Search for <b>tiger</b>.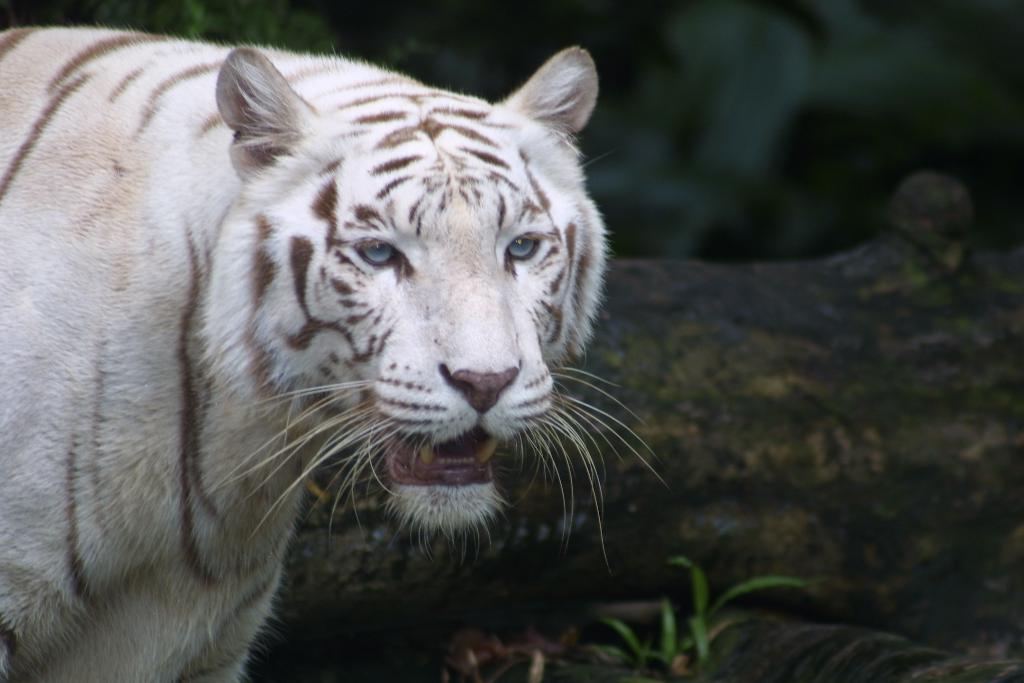
Found at bbox=(0, 29, 669, 682).
